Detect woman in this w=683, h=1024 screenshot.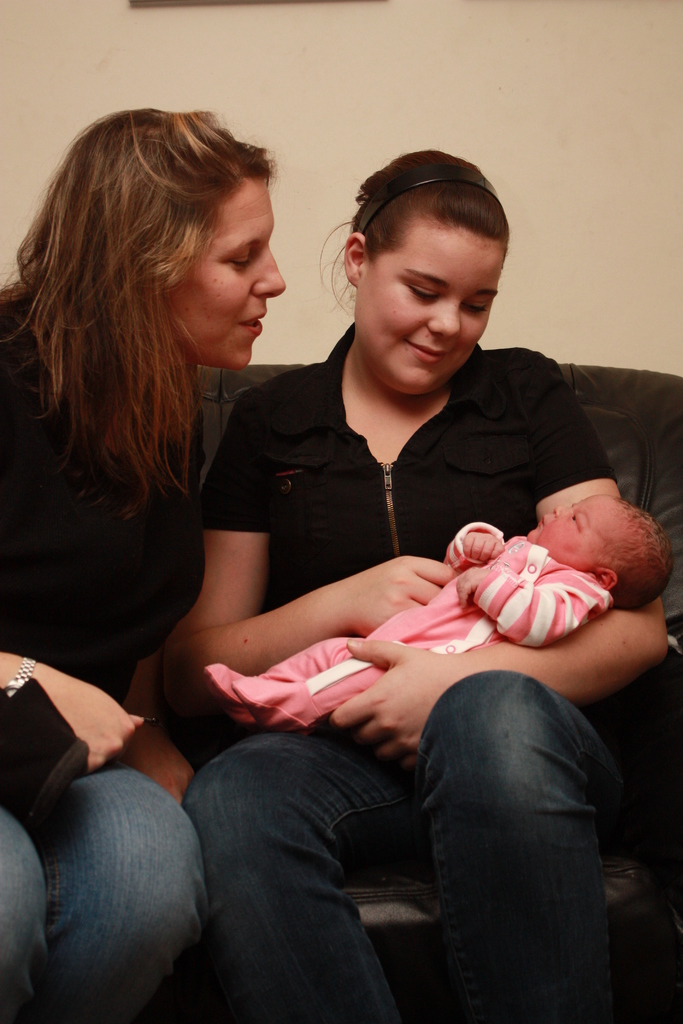
Detection: (15,109,347,929).
